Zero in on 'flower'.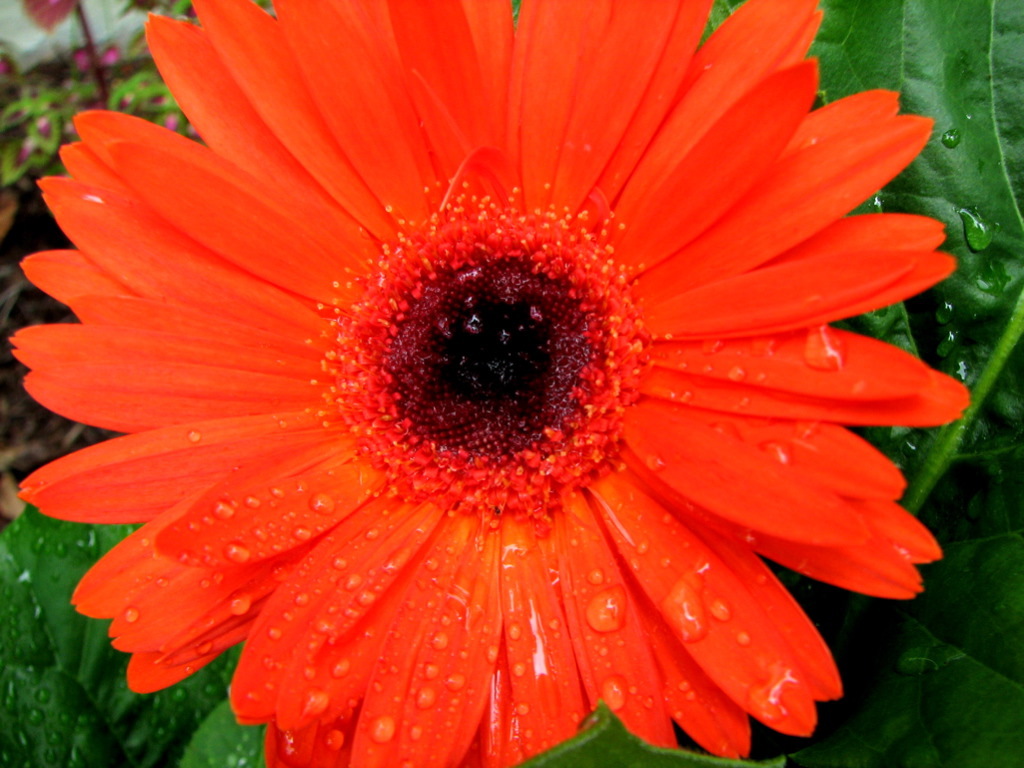
Zeroed in: bbox=(99, 47, 121, 66).
